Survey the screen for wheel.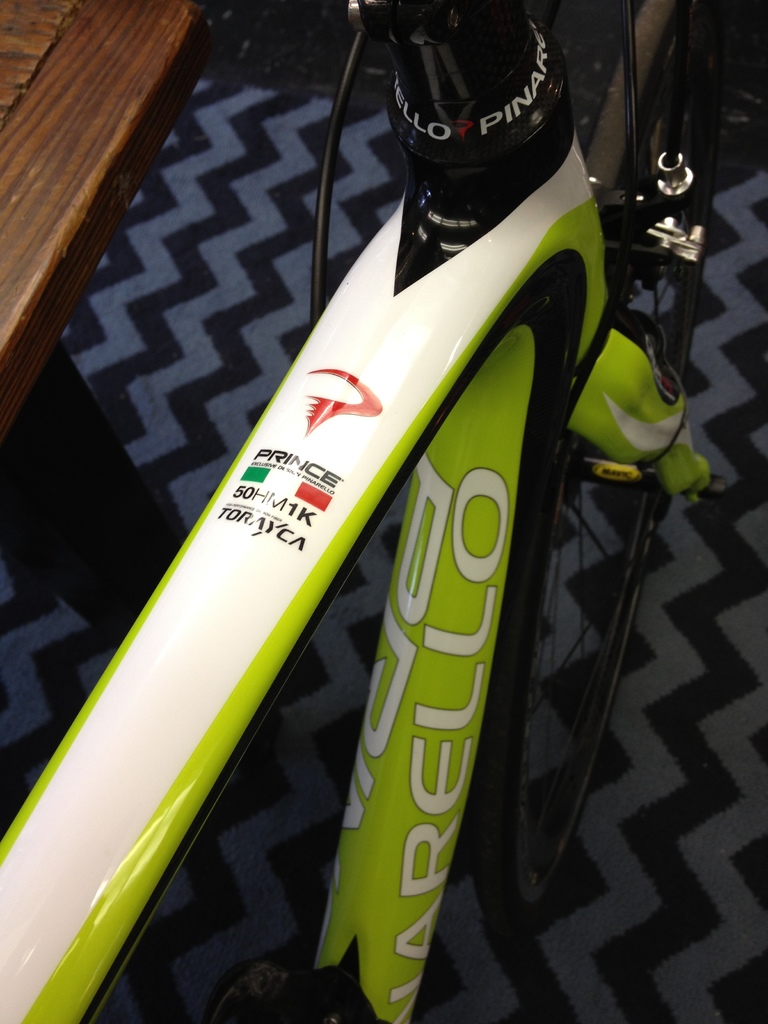
Survey found: Rect(464, 1, 703, 922).
